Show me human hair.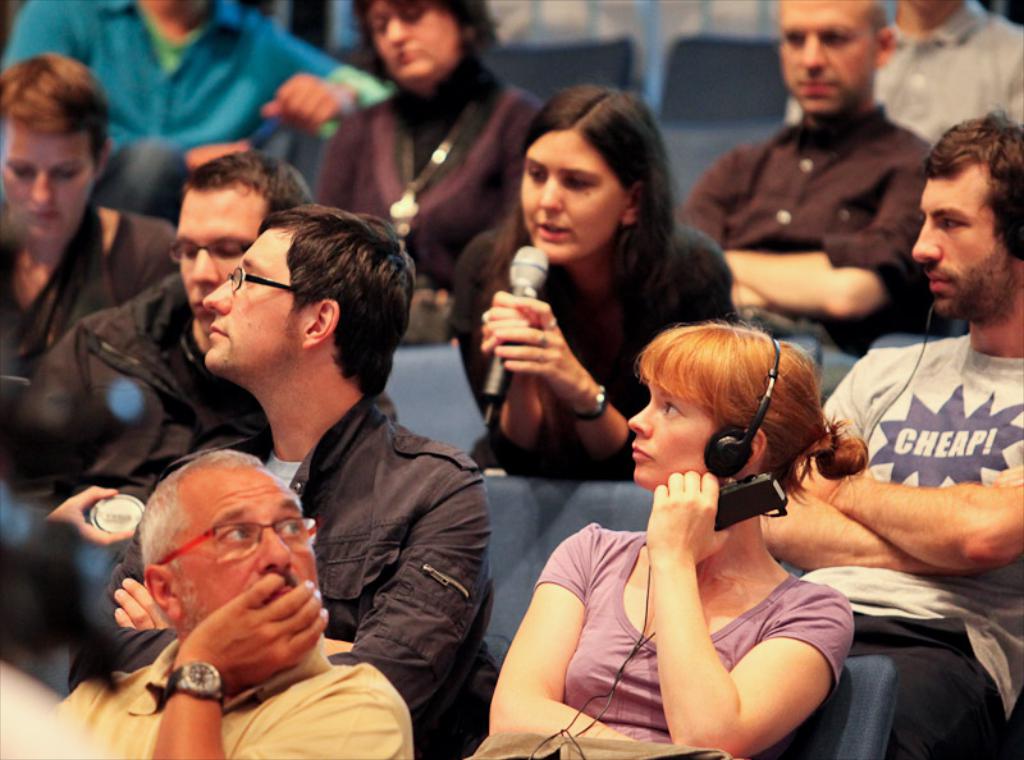
human hair is here: <bbox>136, 448, 264, 628</bbox>.
